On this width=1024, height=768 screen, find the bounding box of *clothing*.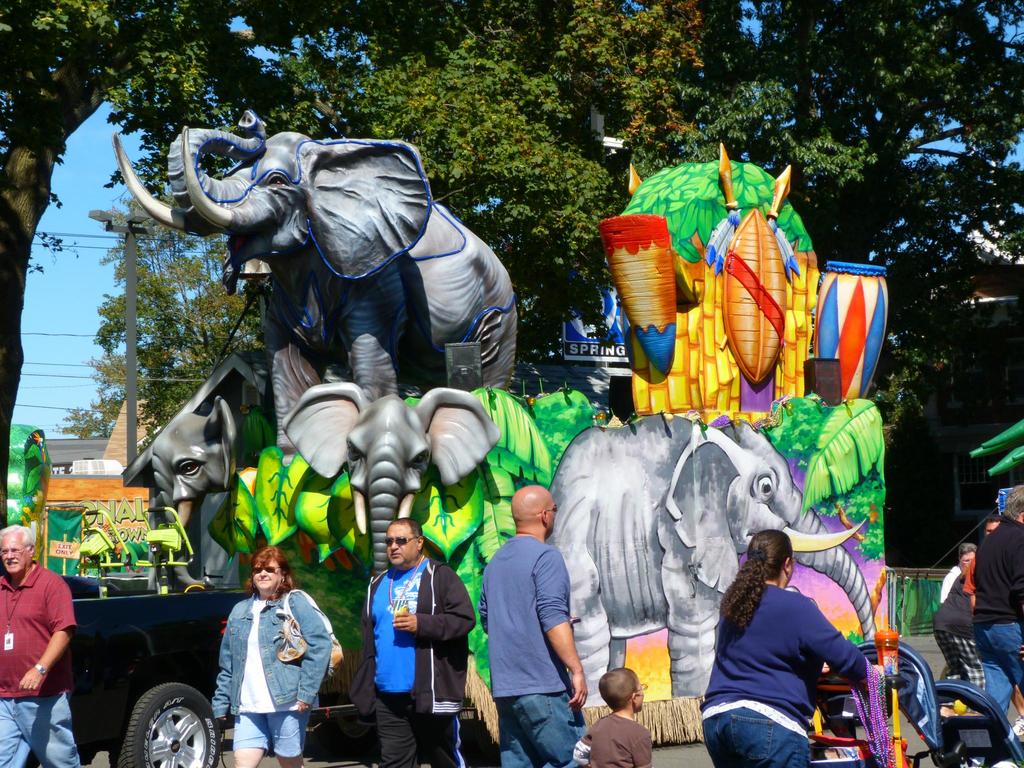
Bounding box: bbox=[703, 699, 817, 767].
